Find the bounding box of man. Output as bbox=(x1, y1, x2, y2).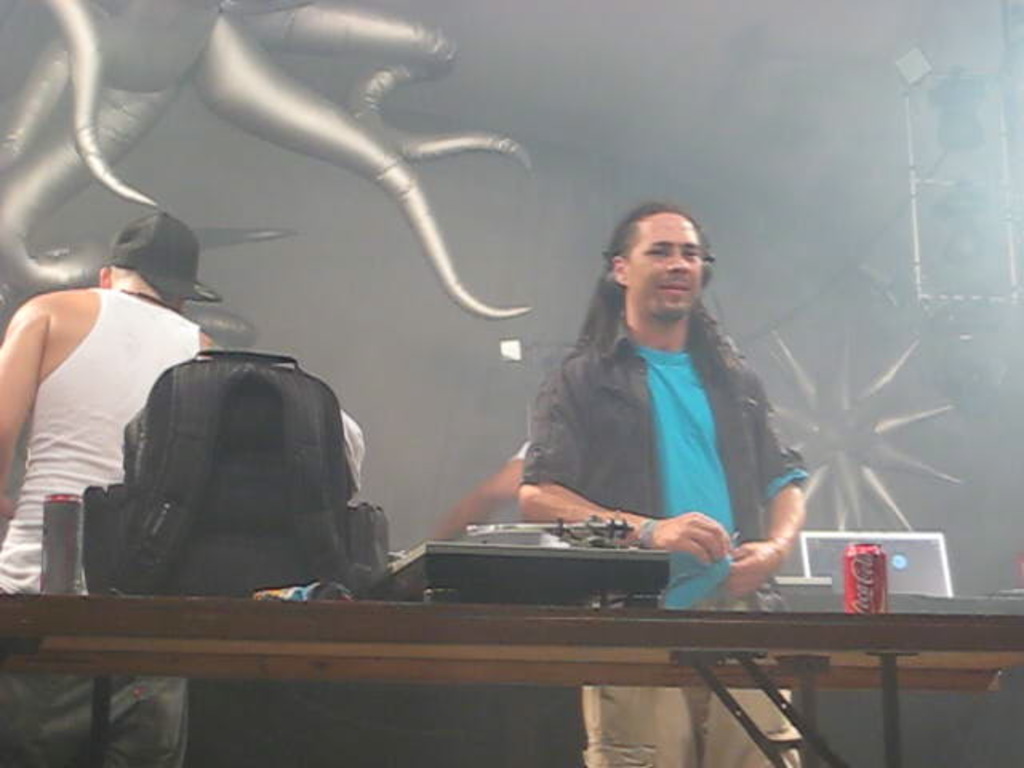
bbox=(0, 195, 243, 766).
